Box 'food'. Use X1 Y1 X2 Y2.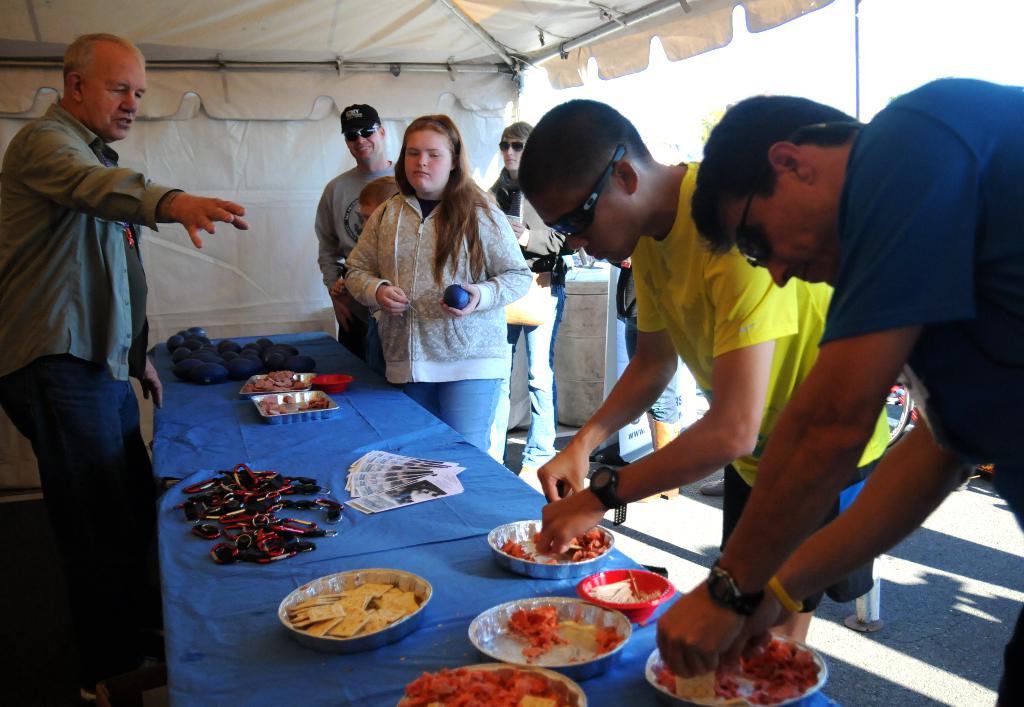
530 529 609 563.
